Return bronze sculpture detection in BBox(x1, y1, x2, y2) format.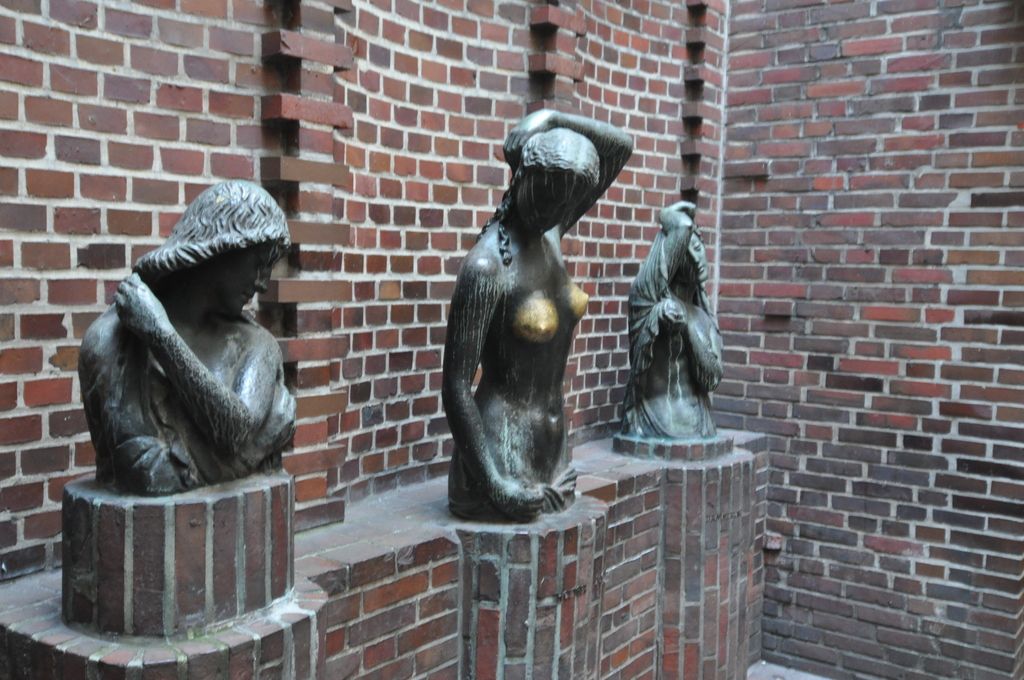
BBox(80, 180, 300, 498).
